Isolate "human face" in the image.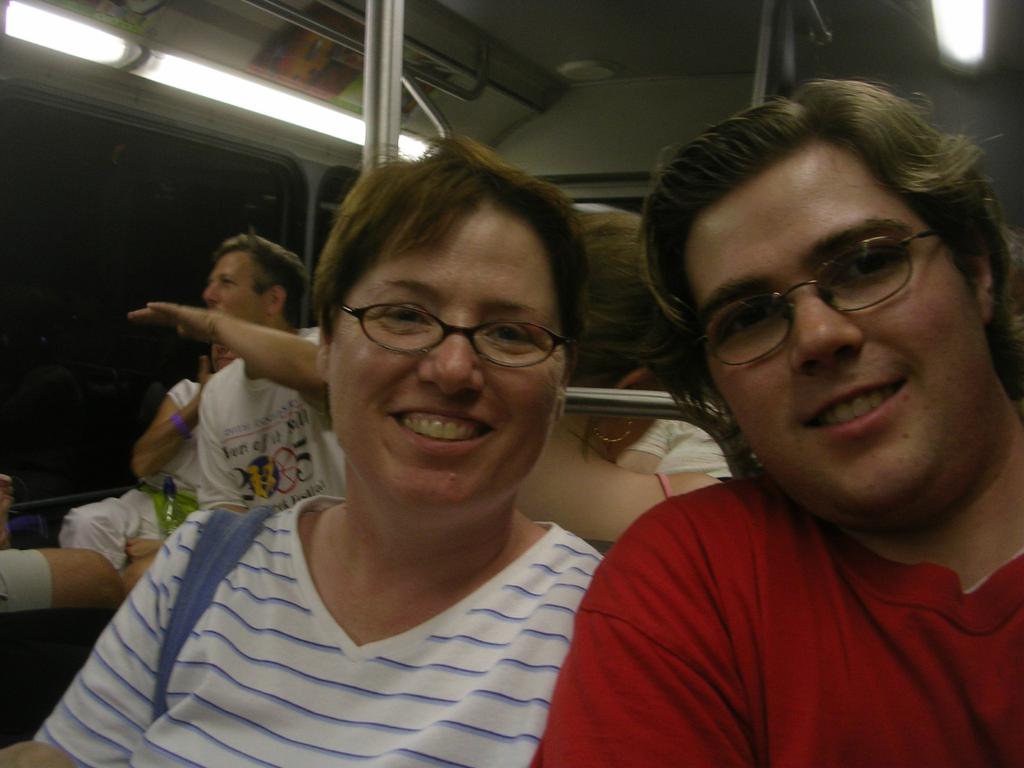
Isolated region: left=202, top=250, right=275, bottom=335.
